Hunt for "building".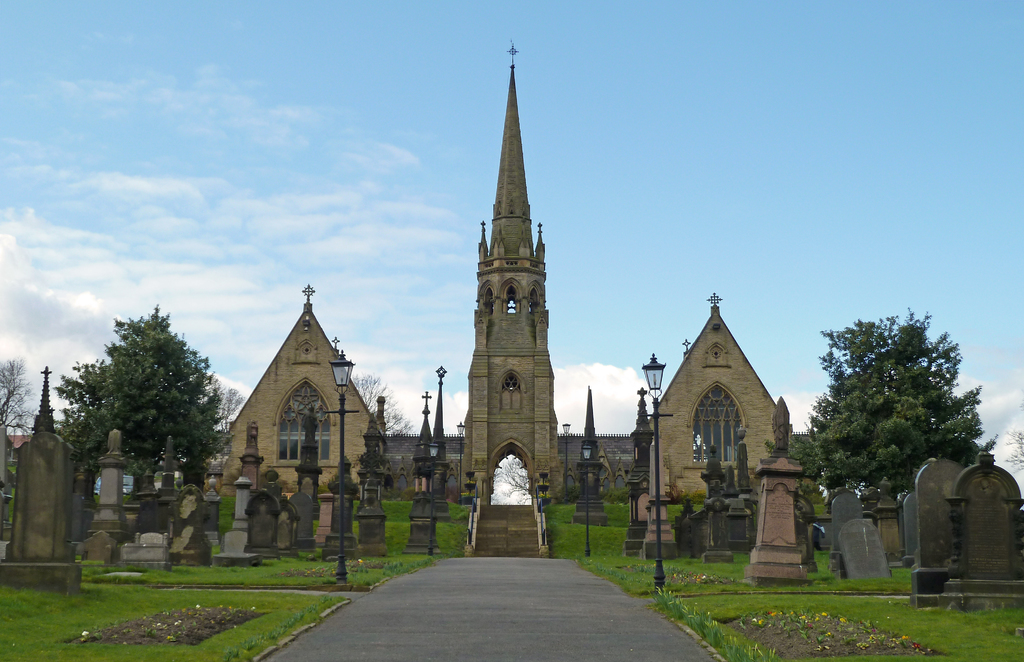
Hunted down at bbox=(218, 36, 792, 556).
